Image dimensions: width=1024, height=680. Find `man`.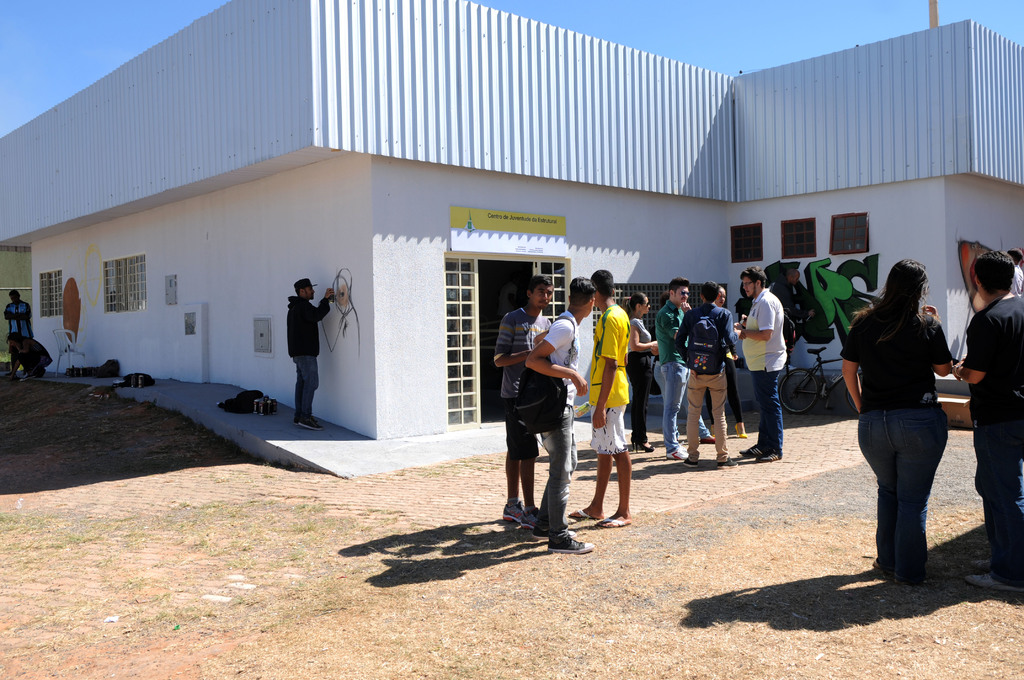
BBox(6, 289, 33, 332).
